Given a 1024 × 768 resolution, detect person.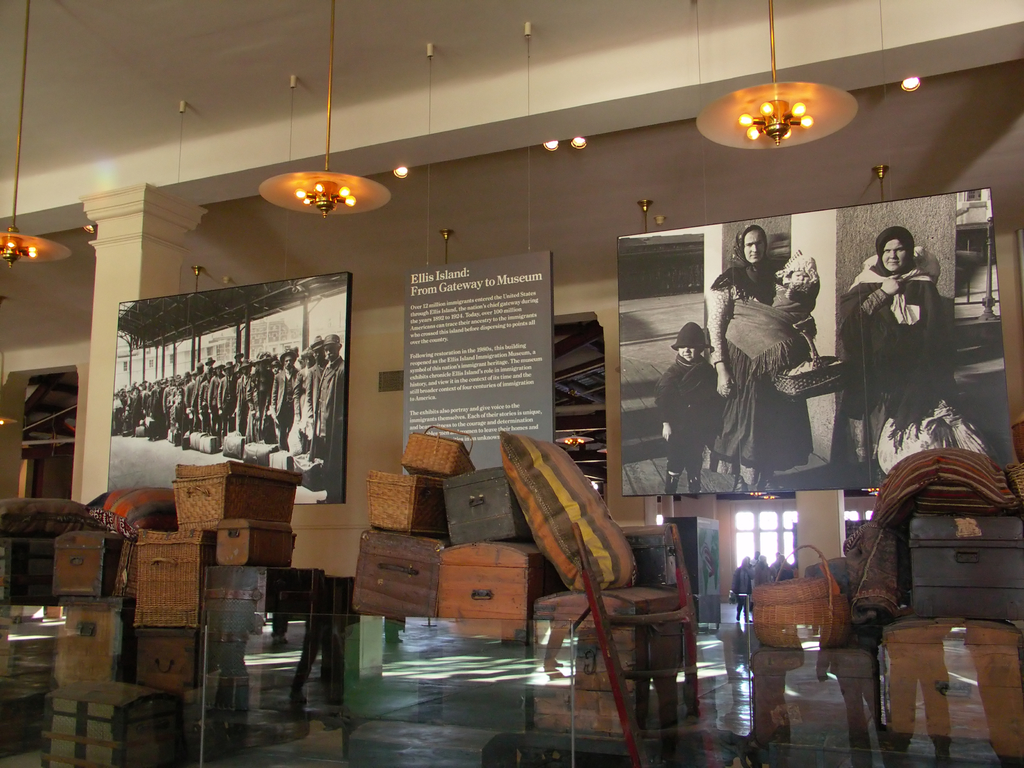
<box>853,208,952,439</box>.
